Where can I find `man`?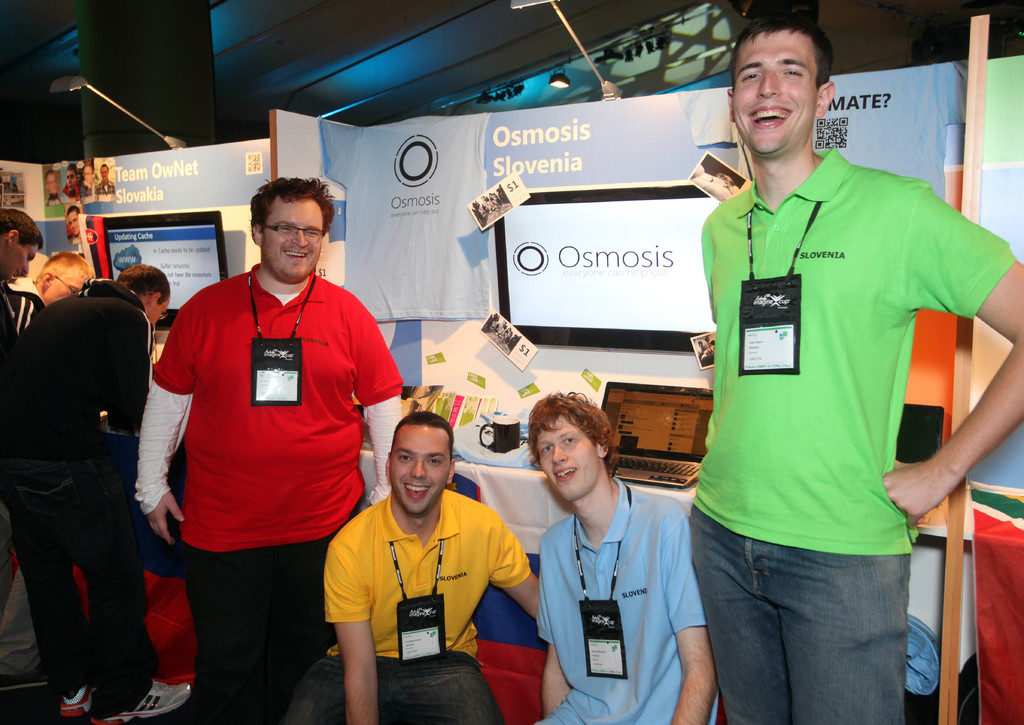
You can find it at select_region(79, 160, 97, 189).
